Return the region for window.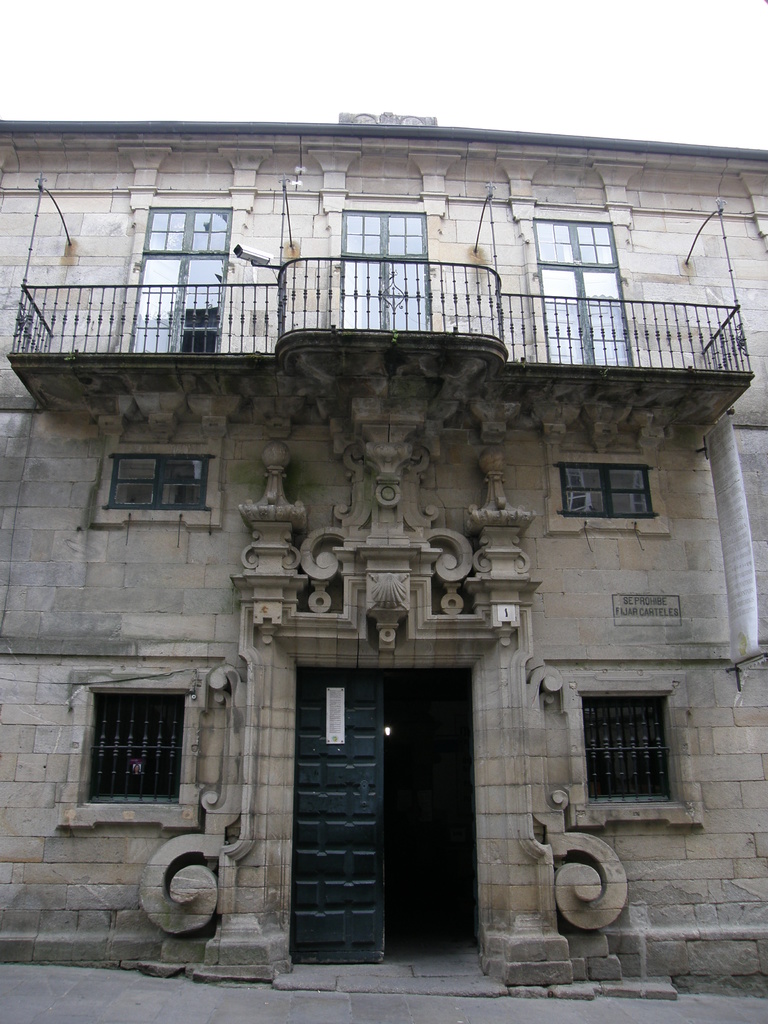
x1=104 y1=456 x2=209 y2=512.
